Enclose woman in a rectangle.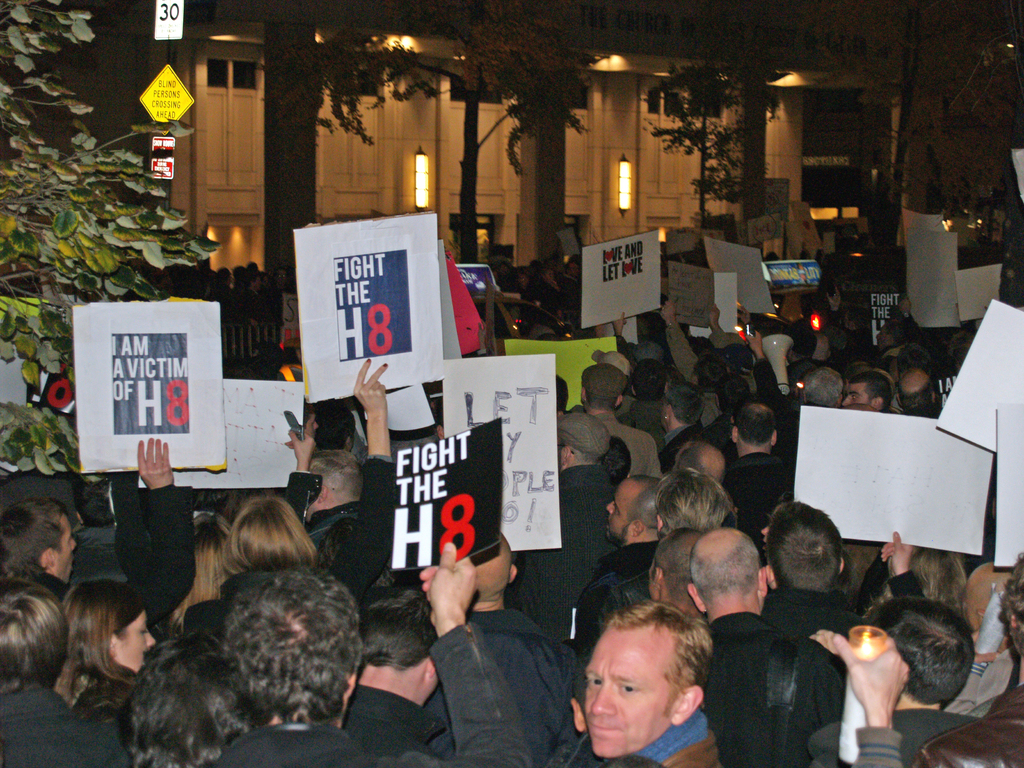
crop(161, 507, 264, 609).
